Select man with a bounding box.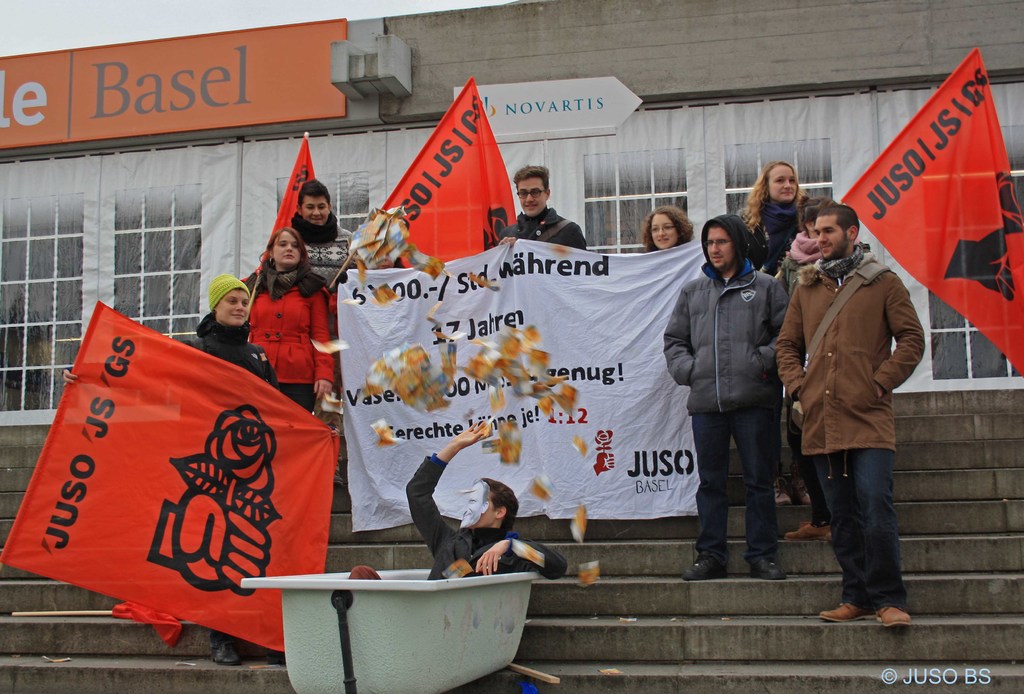
[781, 185, 936, 630].
